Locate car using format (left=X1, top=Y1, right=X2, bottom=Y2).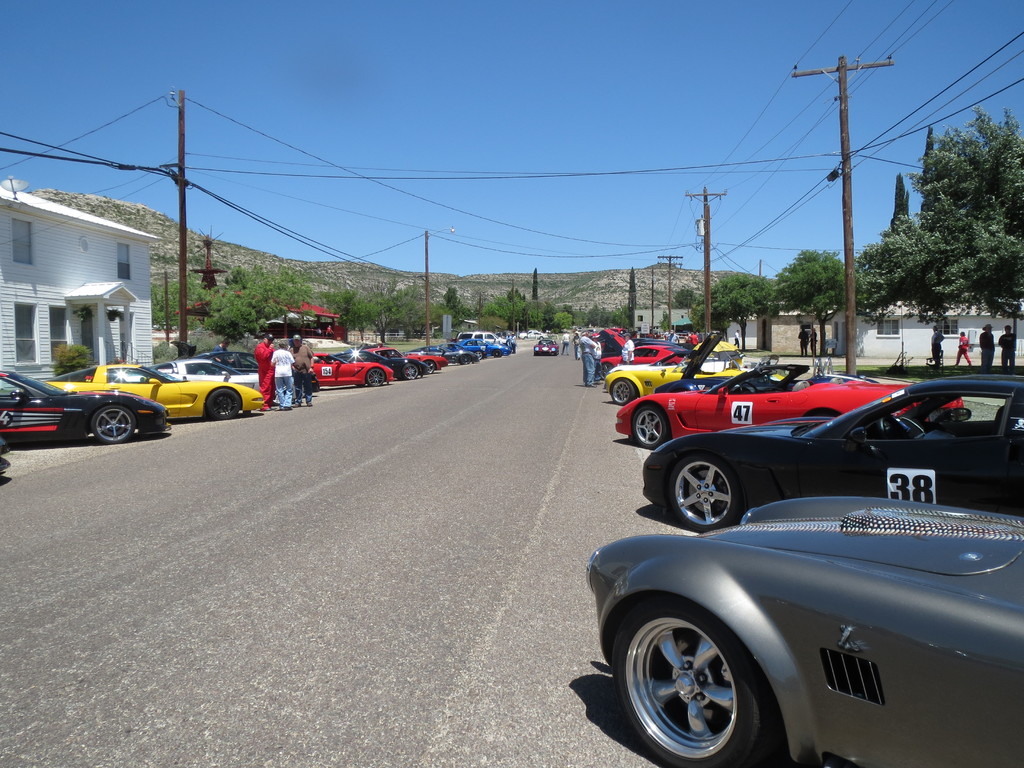
(left=531, top=335, right=560, bottom=355).
